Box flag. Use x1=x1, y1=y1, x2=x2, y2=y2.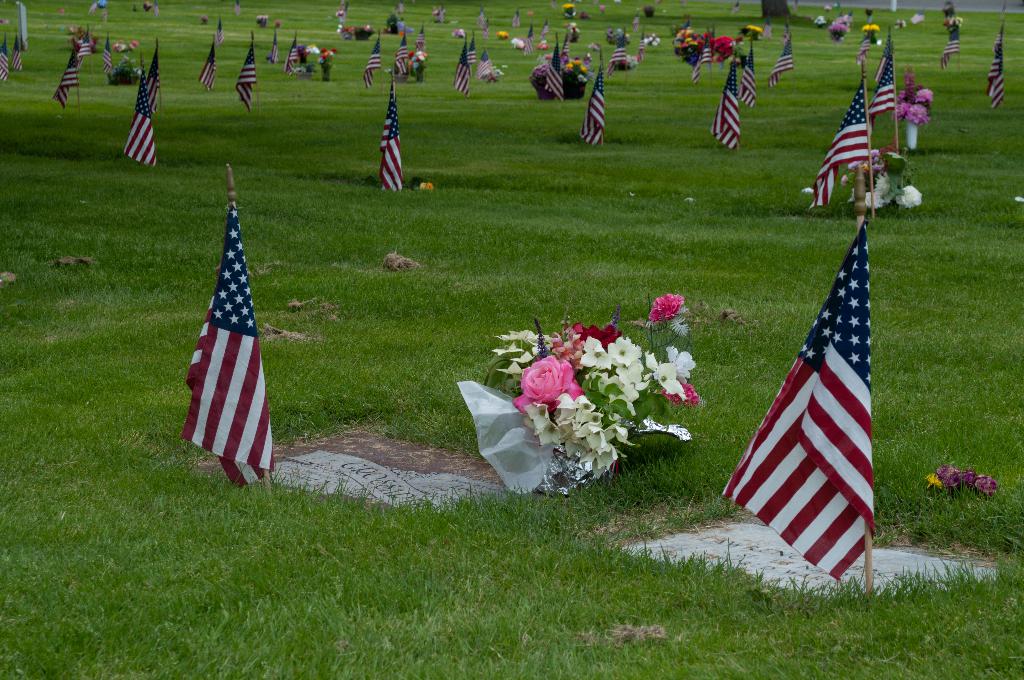
x1=337, y1=0, x2=352, y2=29.
